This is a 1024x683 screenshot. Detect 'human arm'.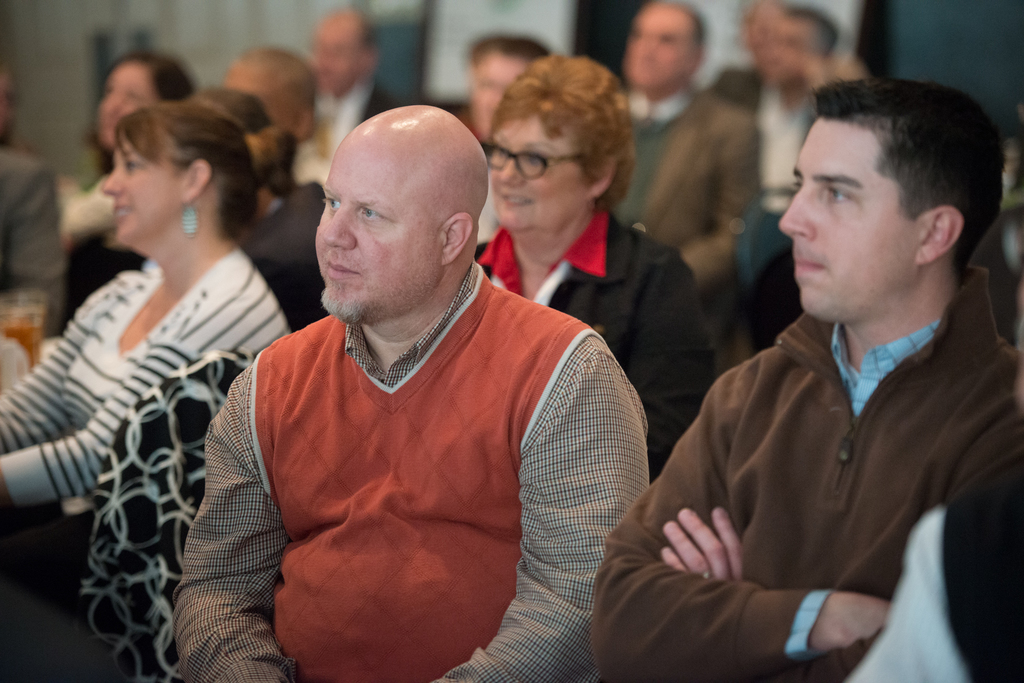
{"x1": 661, "y1": 414, "x2": 1023, "y2": 682}.
